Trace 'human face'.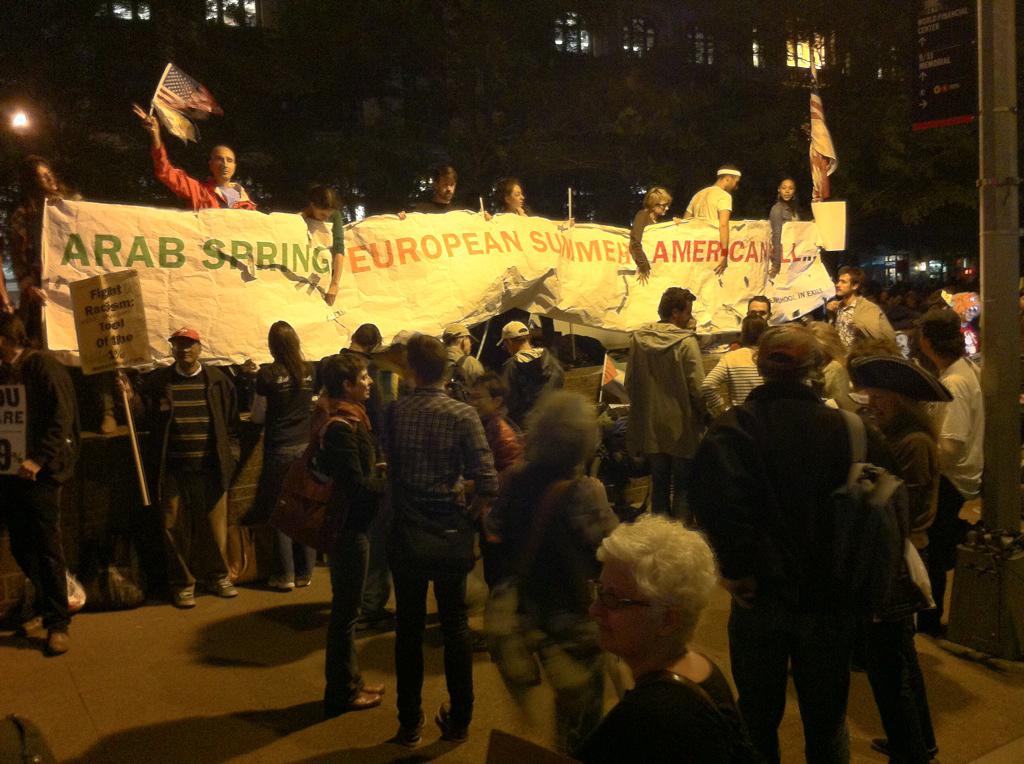
Traced to <region>782, 176, 794, 197</region>.
